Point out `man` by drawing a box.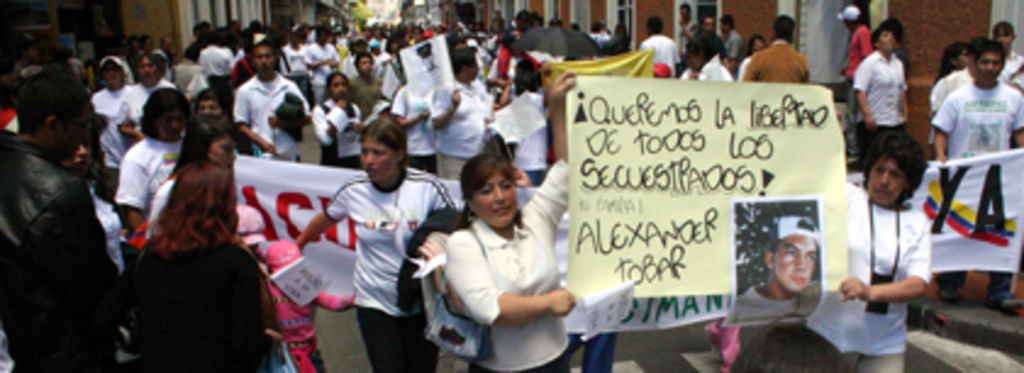
748, 224, 846, 341.
